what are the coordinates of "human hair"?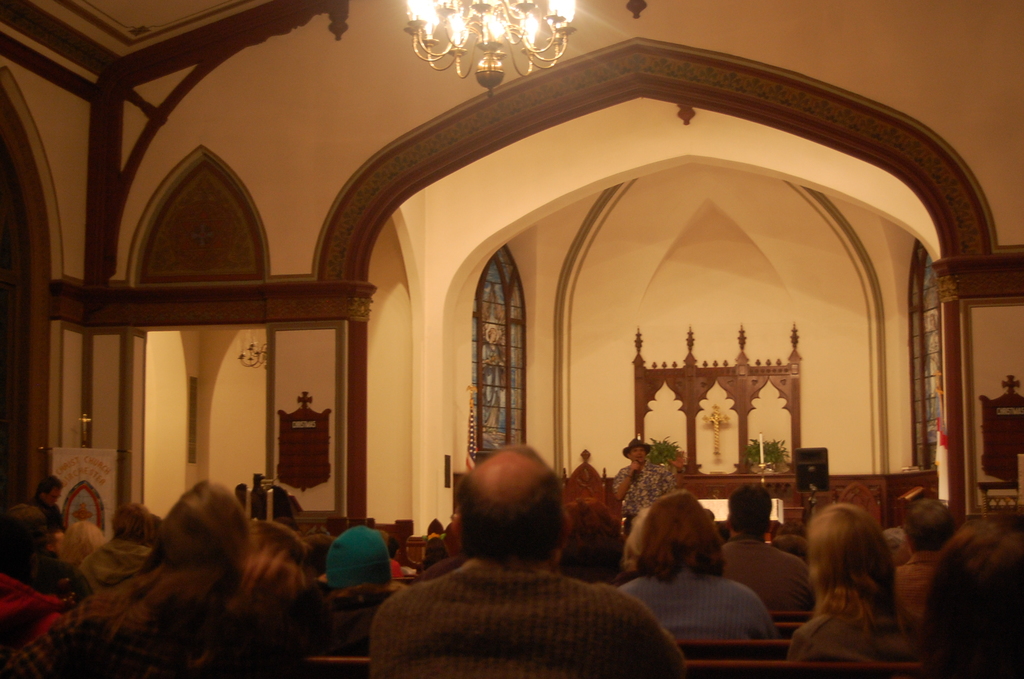
locate(905, 496, 956, 550).
